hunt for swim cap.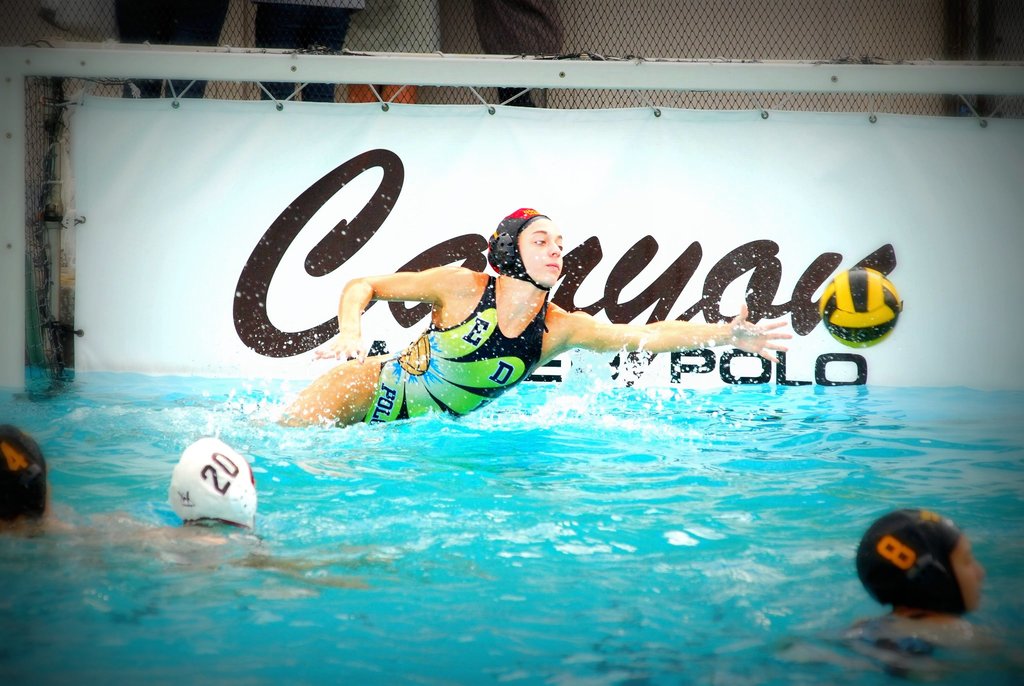
Hunted down at (x1=854, y1=505, x2=975, y2=618).
